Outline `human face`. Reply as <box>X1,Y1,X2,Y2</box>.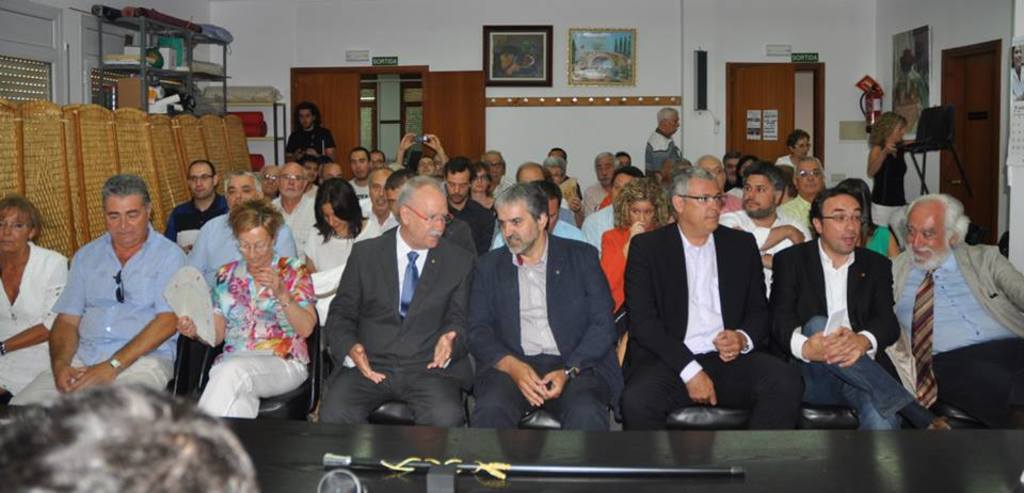
<box>260,168,277,196</box>.
